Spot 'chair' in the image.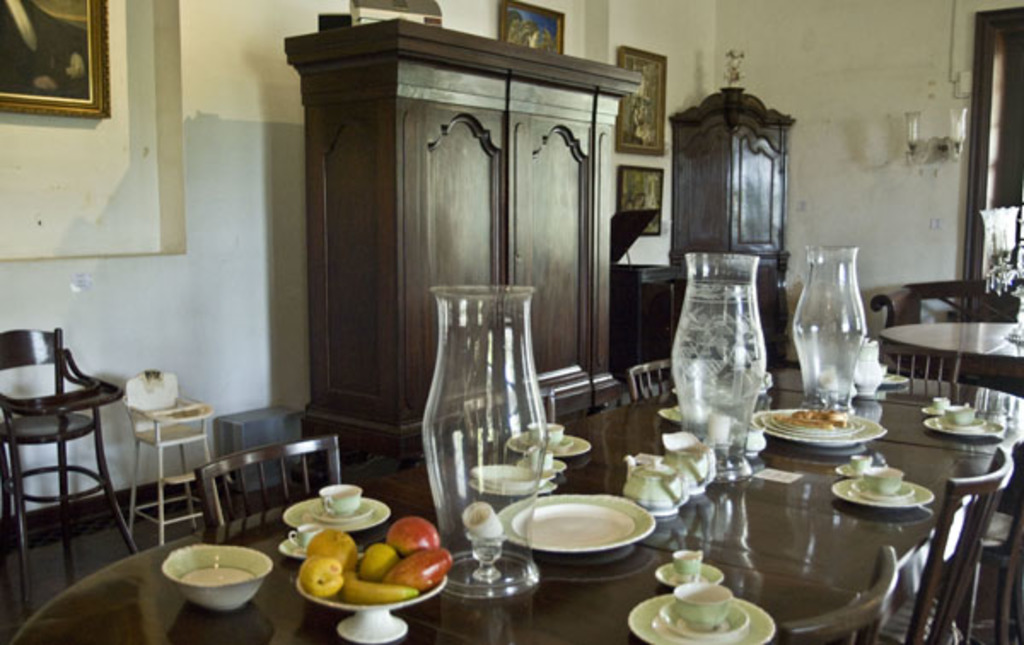
'chair' found at left=198, top=432, right=341, bottom=524.
